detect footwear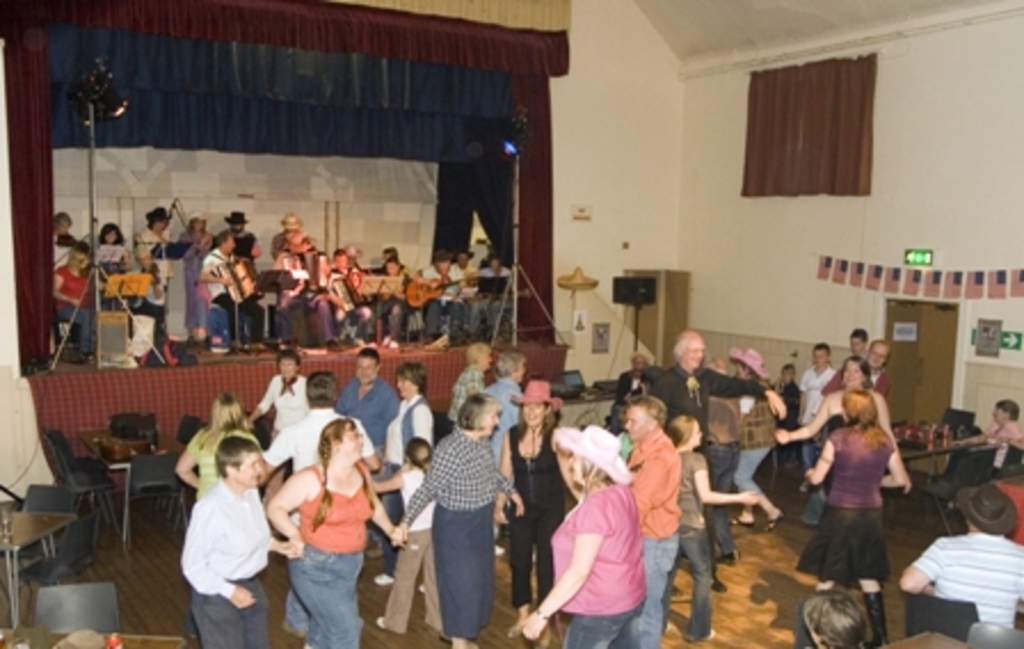
bbox(697, 555, 725, 592)
